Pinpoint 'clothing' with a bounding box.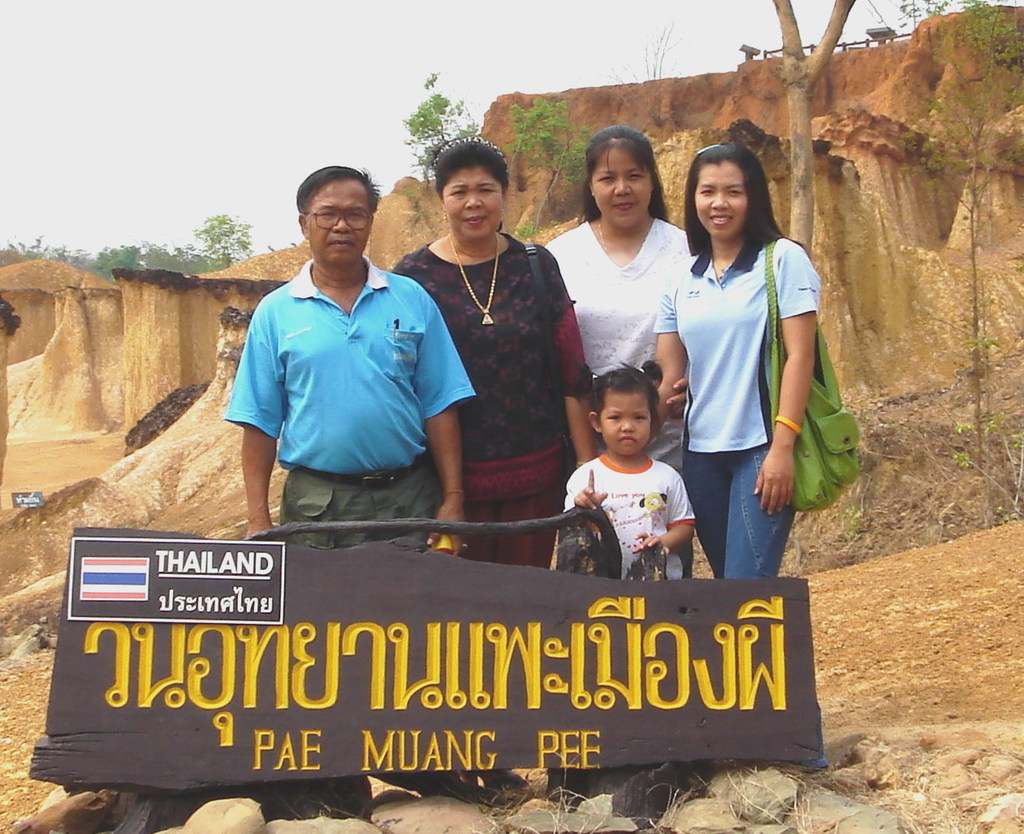
(left=220, top=251, right=477, bottom=550).
